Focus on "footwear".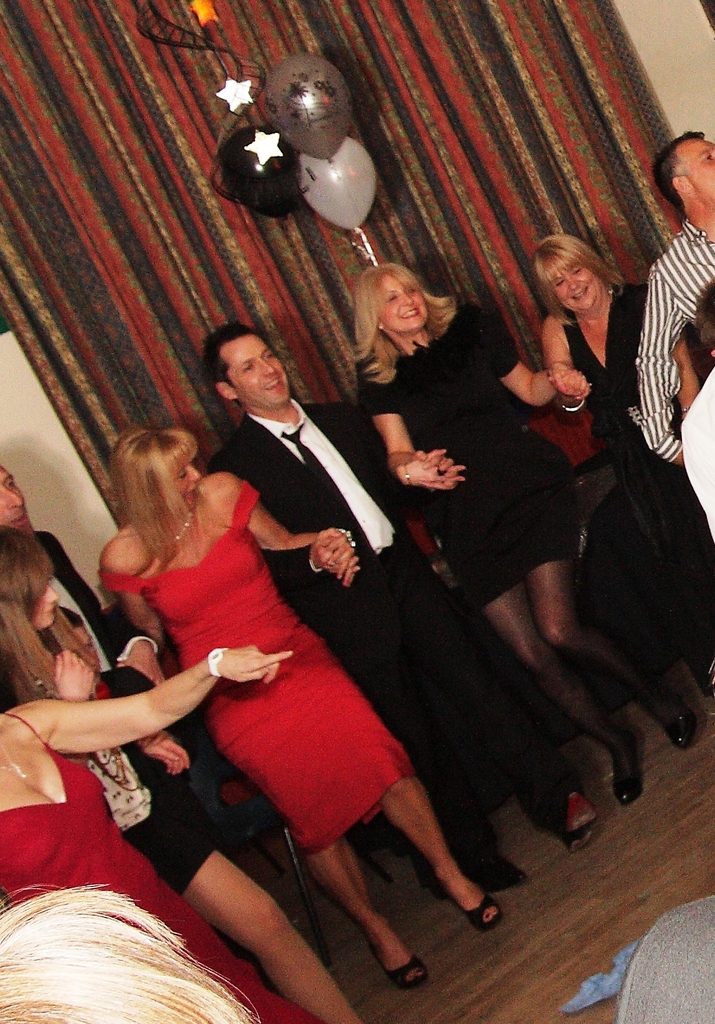
Focused at region(608, 734, 645, 810).
